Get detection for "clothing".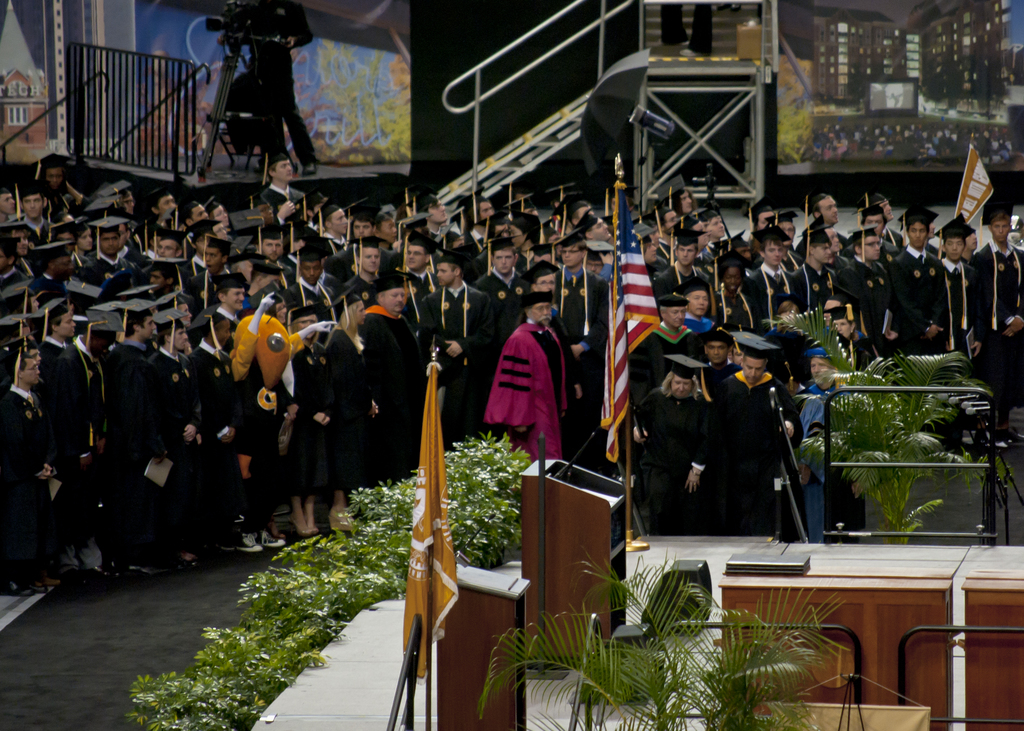
Detection: 0:385:45:556.
